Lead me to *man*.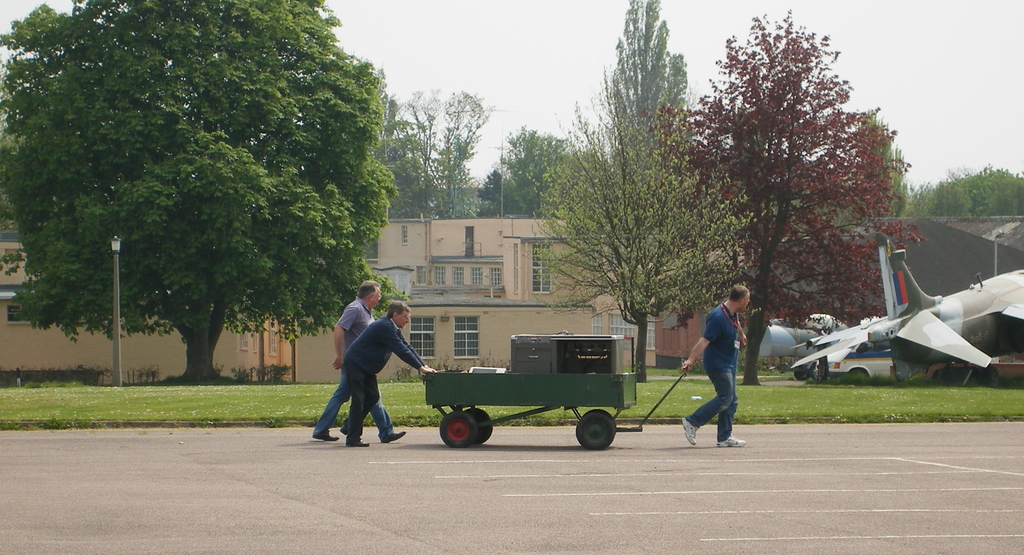
Lead to 680,287,756,442.
